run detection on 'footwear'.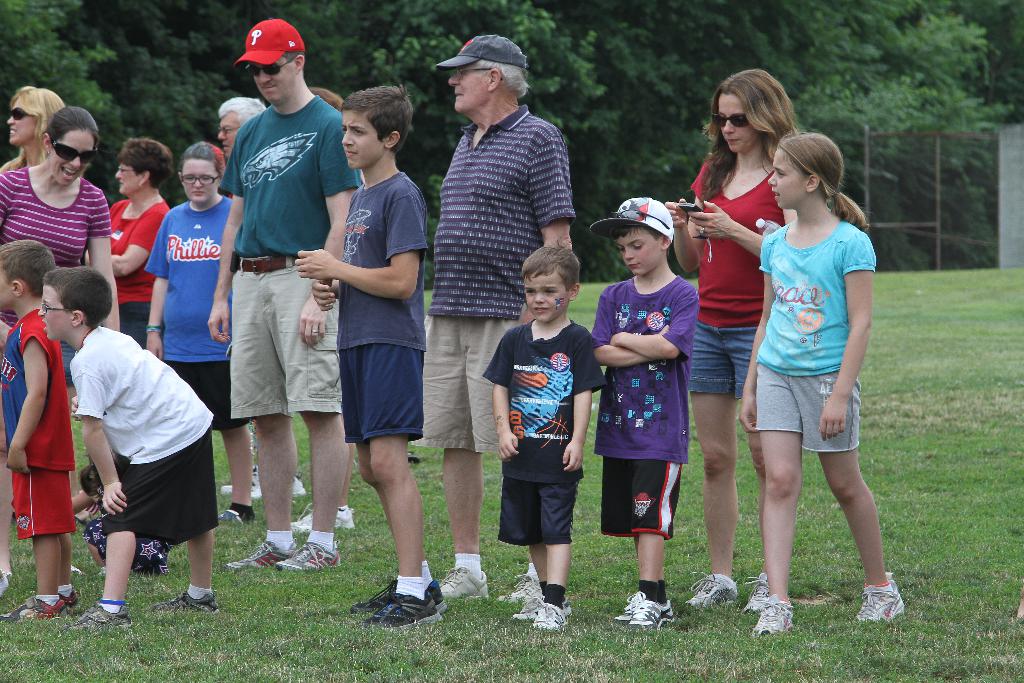
Result: bbox=(0, 567, 3, 592).
